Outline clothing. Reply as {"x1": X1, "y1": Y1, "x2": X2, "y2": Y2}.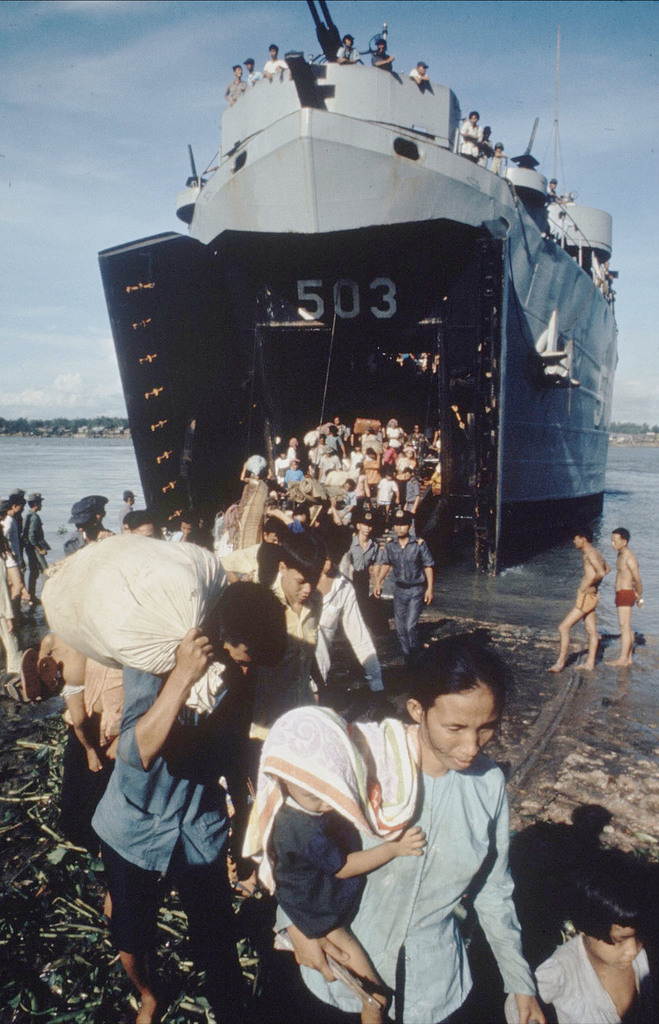
{"x1": 376, "y1": 529, "x2": 438, "y2": 664}.
